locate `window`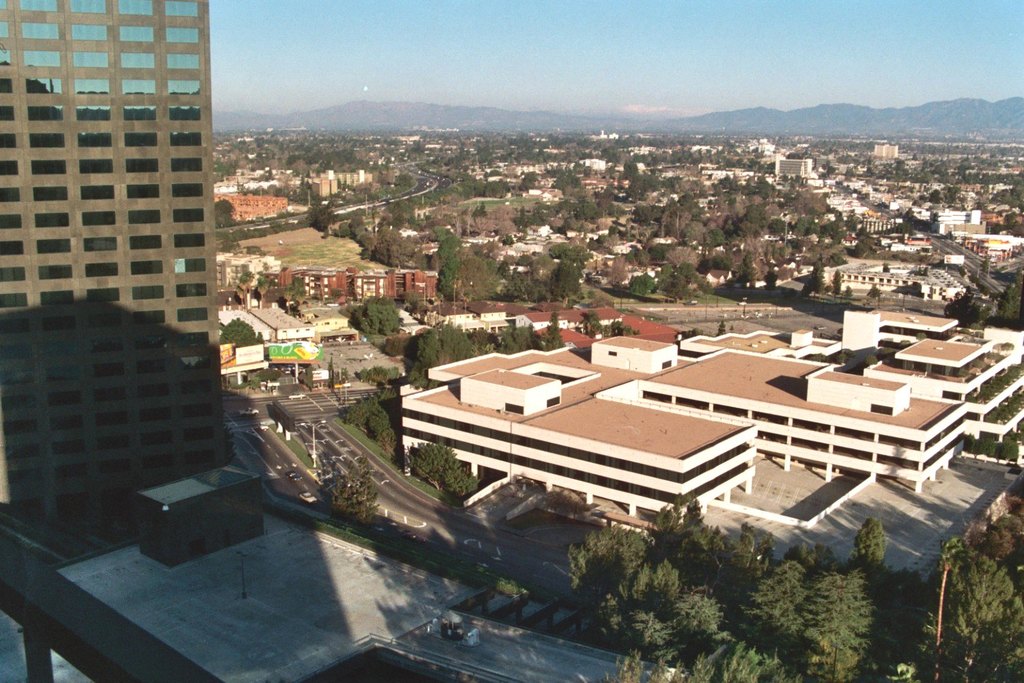
<box>115,24,156,42</box>
